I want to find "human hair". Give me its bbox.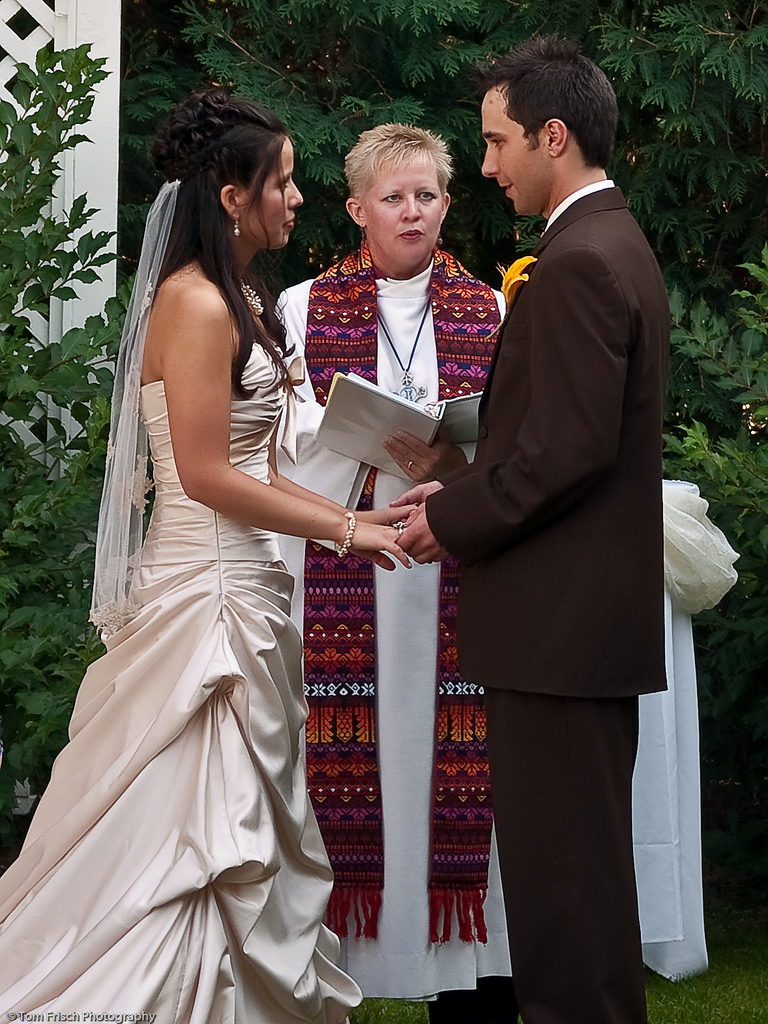
box(479, 49, 624, 192).
